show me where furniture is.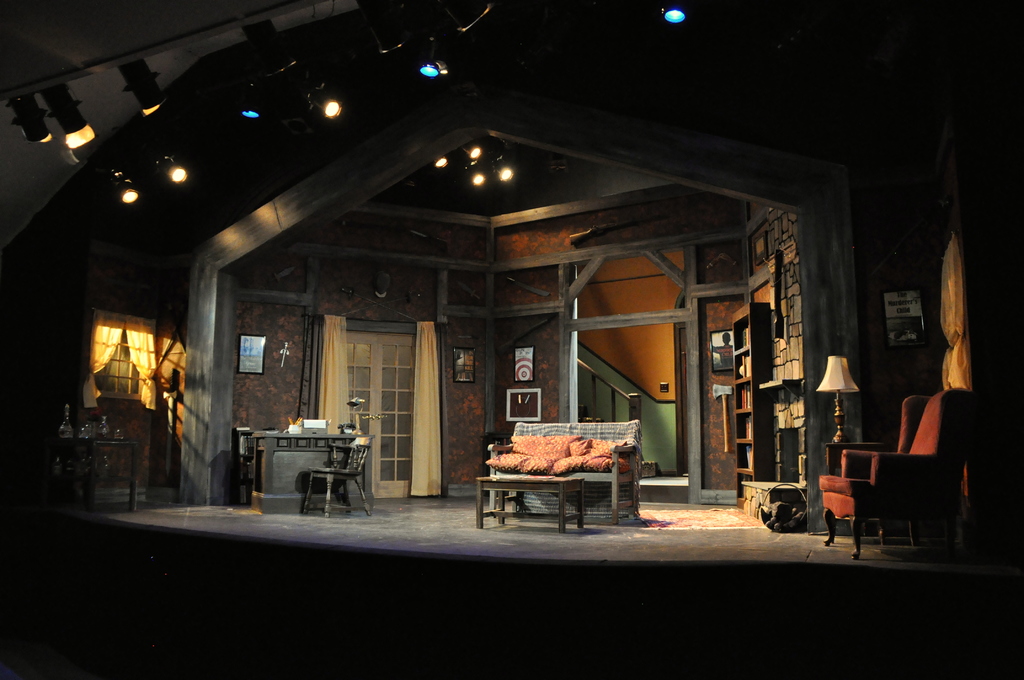
furniture is at [left=819, top=387, right=972, bottom=556].
